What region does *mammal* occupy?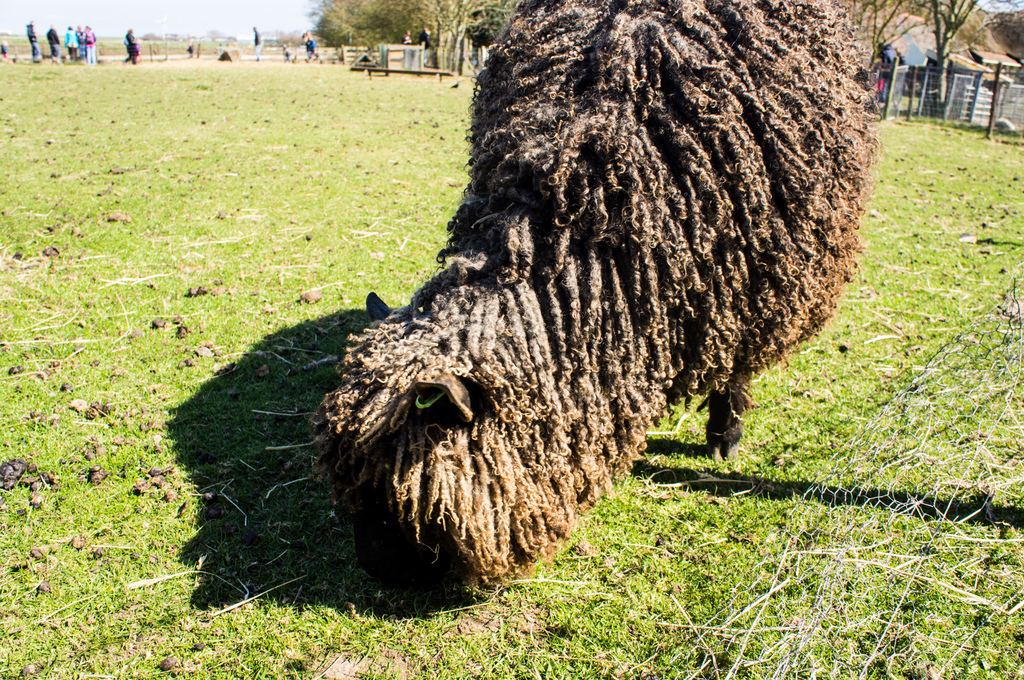
bbox=[43, 23, 60, 63].
